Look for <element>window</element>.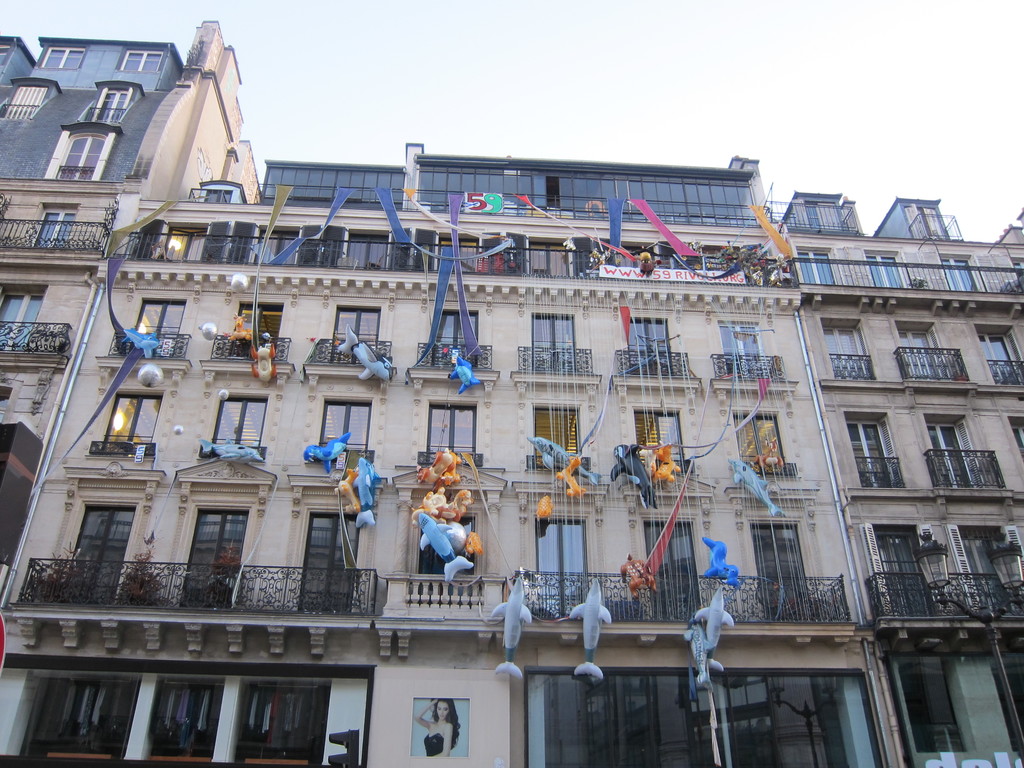
Found: region(900, 330, 947, 379).
